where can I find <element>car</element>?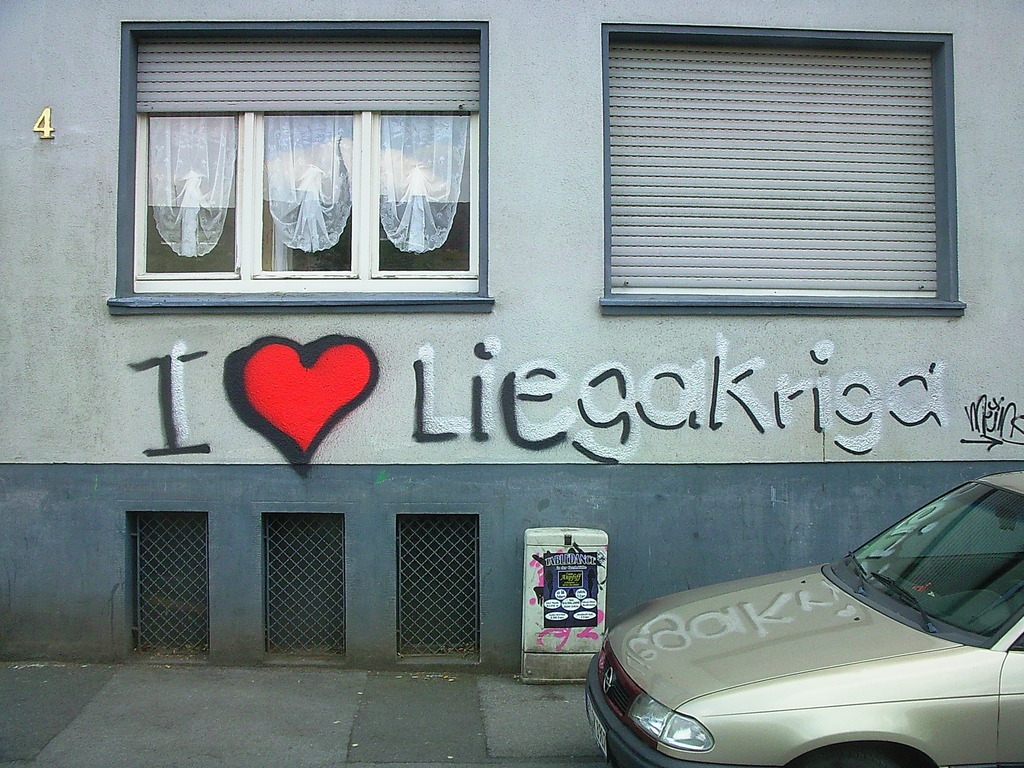
You can find it at [x1=596, y1=473, x2=1023, y2=762].
